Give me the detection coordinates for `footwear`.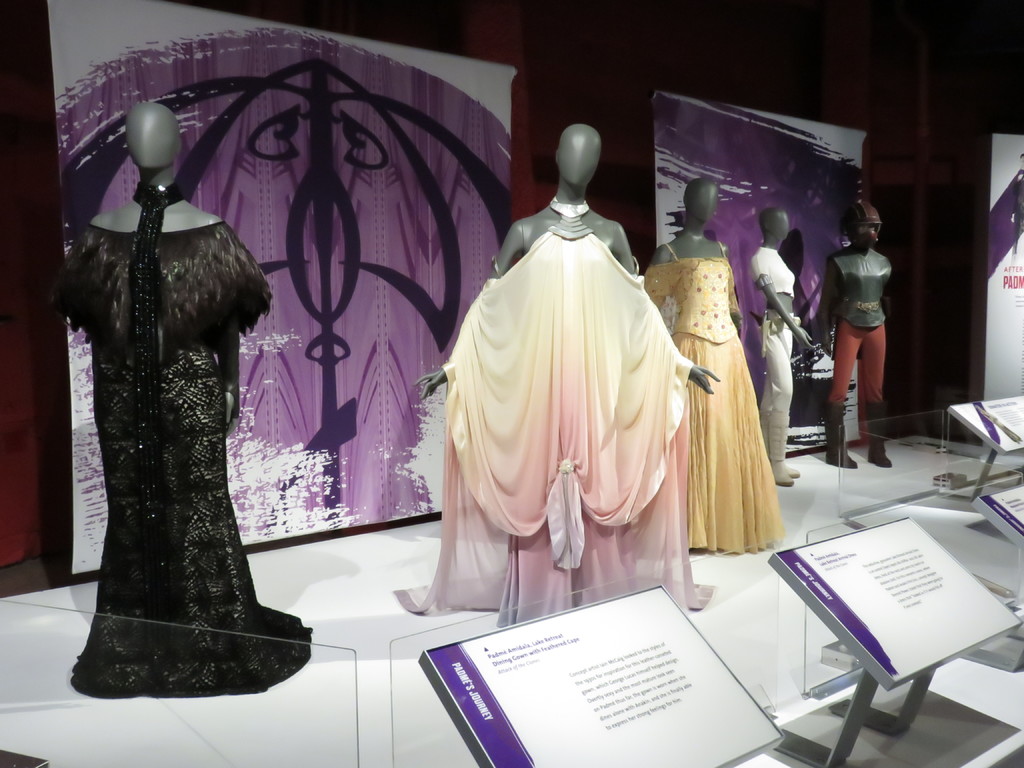
pyautogui.locateOnScreen(771, 462, 792, 484).
